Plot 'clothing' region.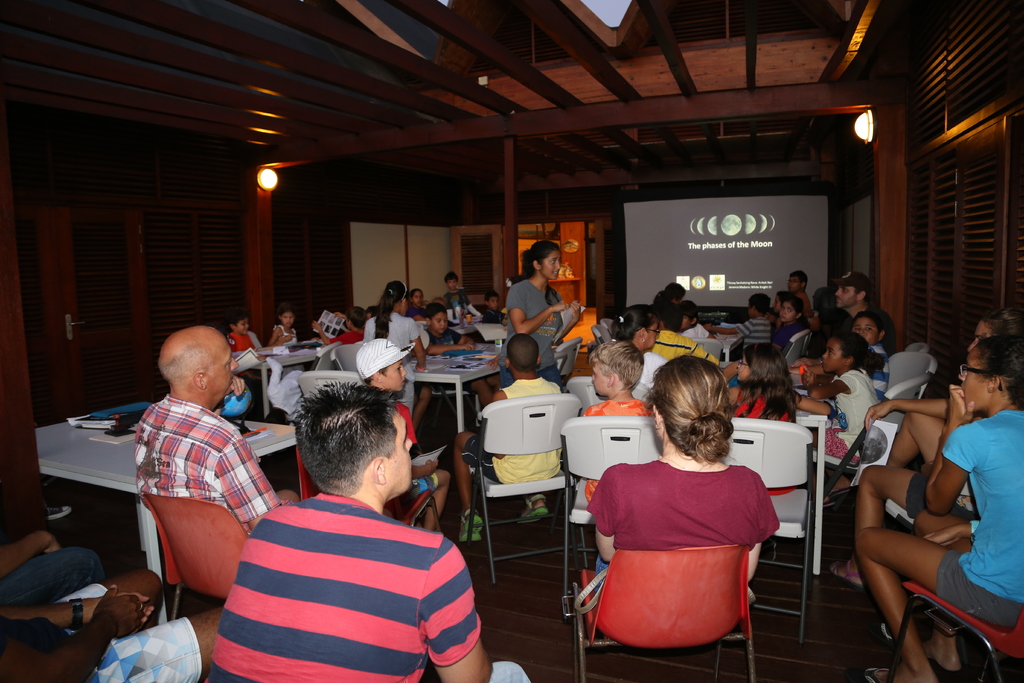
Plotted at pyautogui.locateOnScreen(126, 391, 282, 533).
